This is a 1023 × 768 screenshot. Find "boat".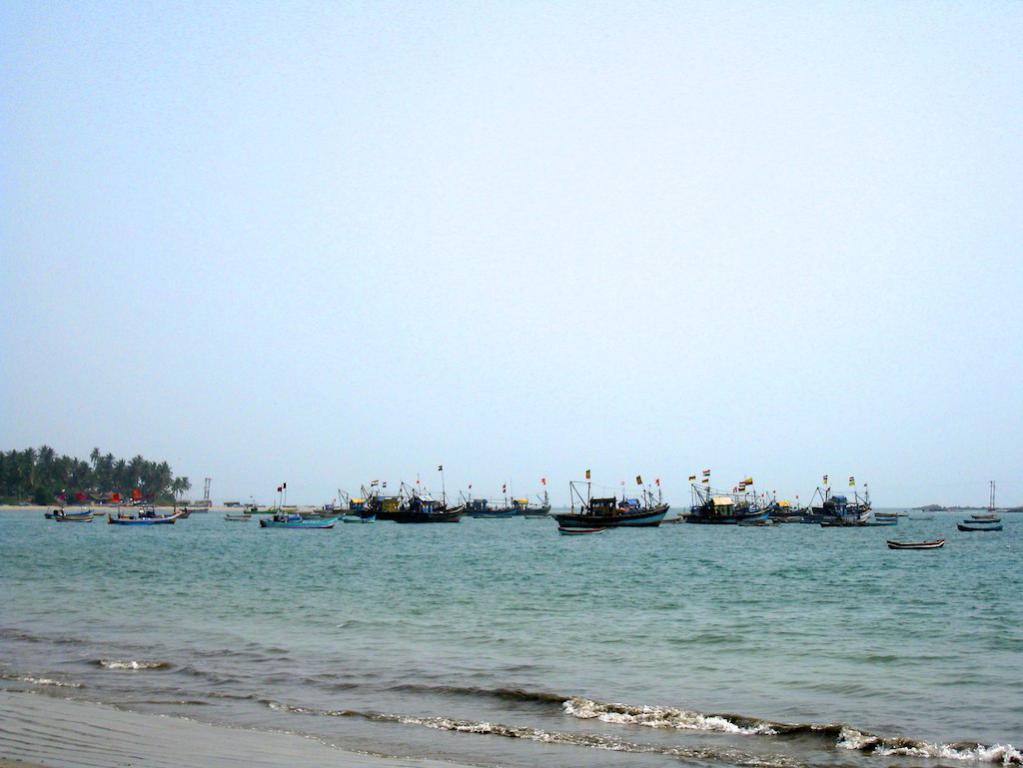
Bounding box: 516/500/547/513.
